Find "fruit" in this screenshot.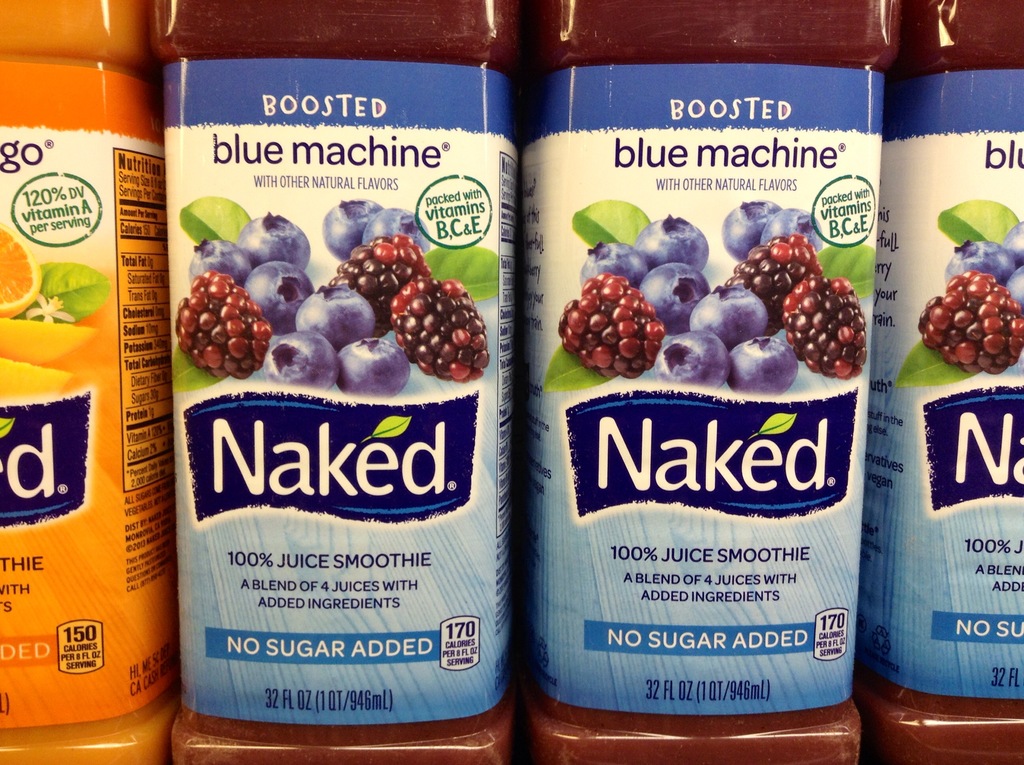
The bounding box for "fruit" is {"x1": 637, "y1": 211, "x2": 710, "y2": 275}.
